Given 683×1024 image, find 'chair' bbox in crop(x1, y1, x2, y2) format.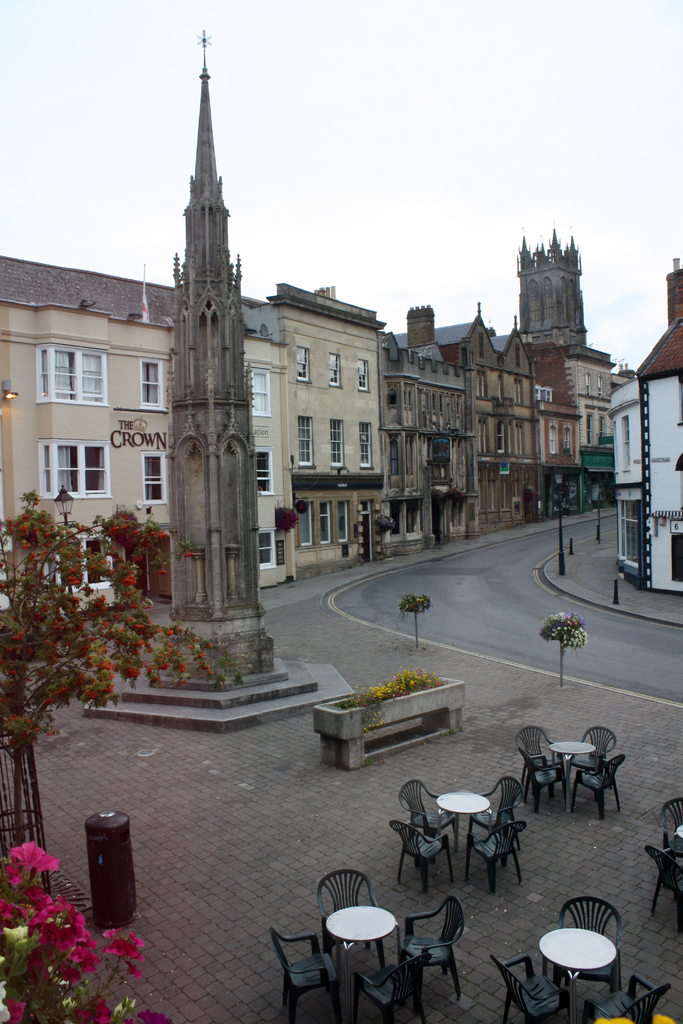
crop(315, 861, 388, 968).
